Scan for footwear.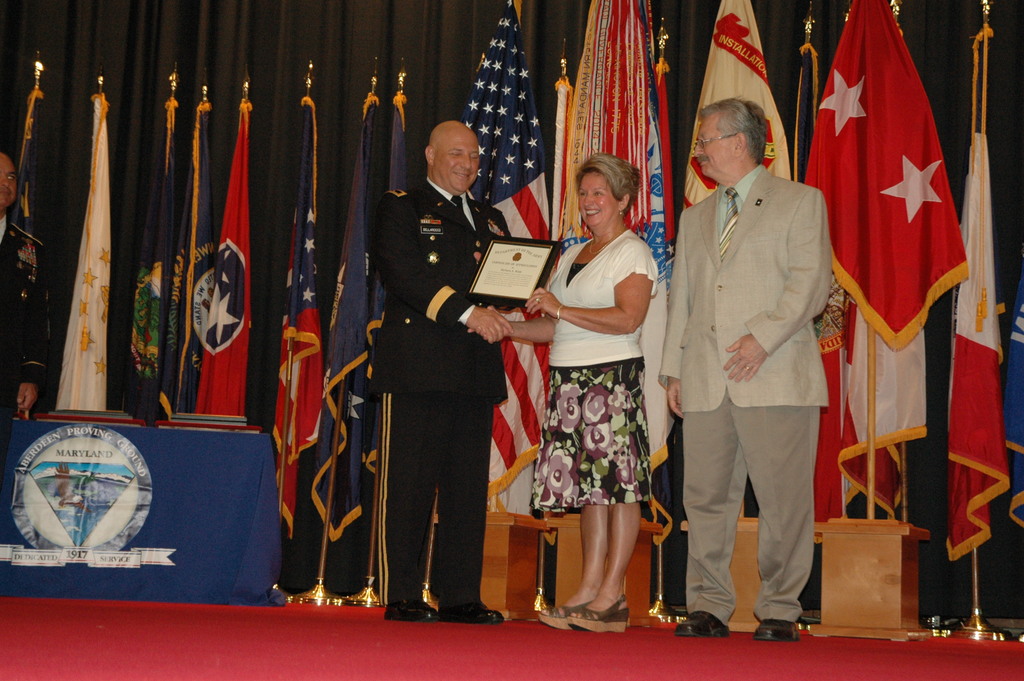
Scan result: [x1=674, y1=610, x2=728, y2=637].
